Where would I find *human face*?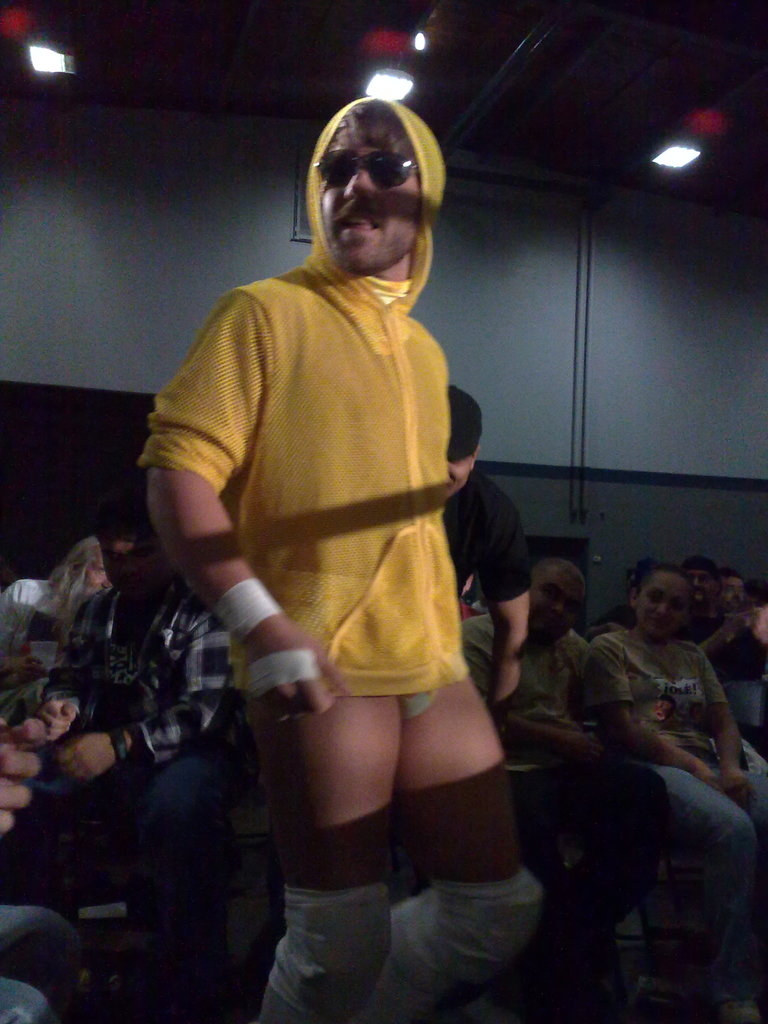
At bbox=[441, 450, 478, 495].
